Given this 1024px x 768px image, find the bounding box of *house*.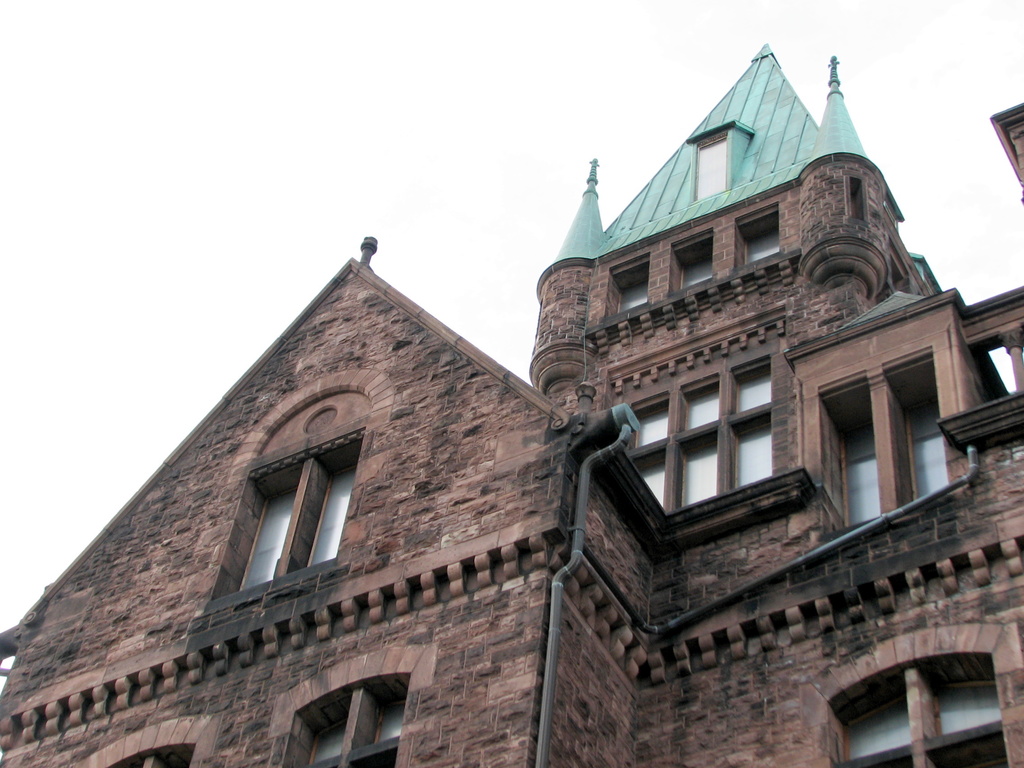
x1=0, y1=47, x2=1023, y2=767.
